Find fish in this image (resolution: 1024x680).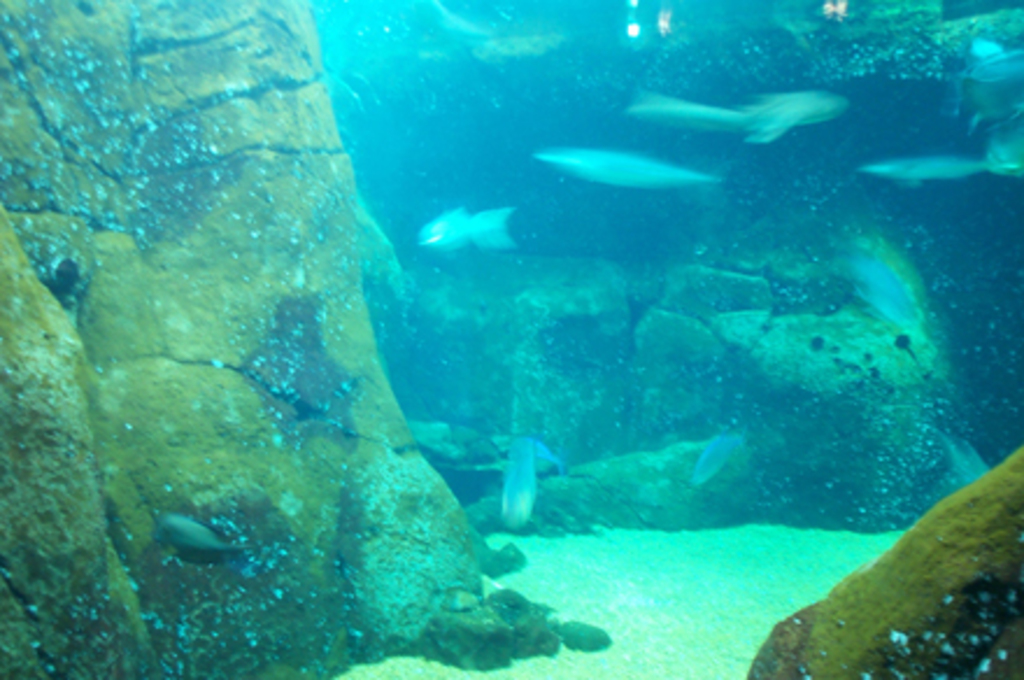
[533, 147, 726, 191].
